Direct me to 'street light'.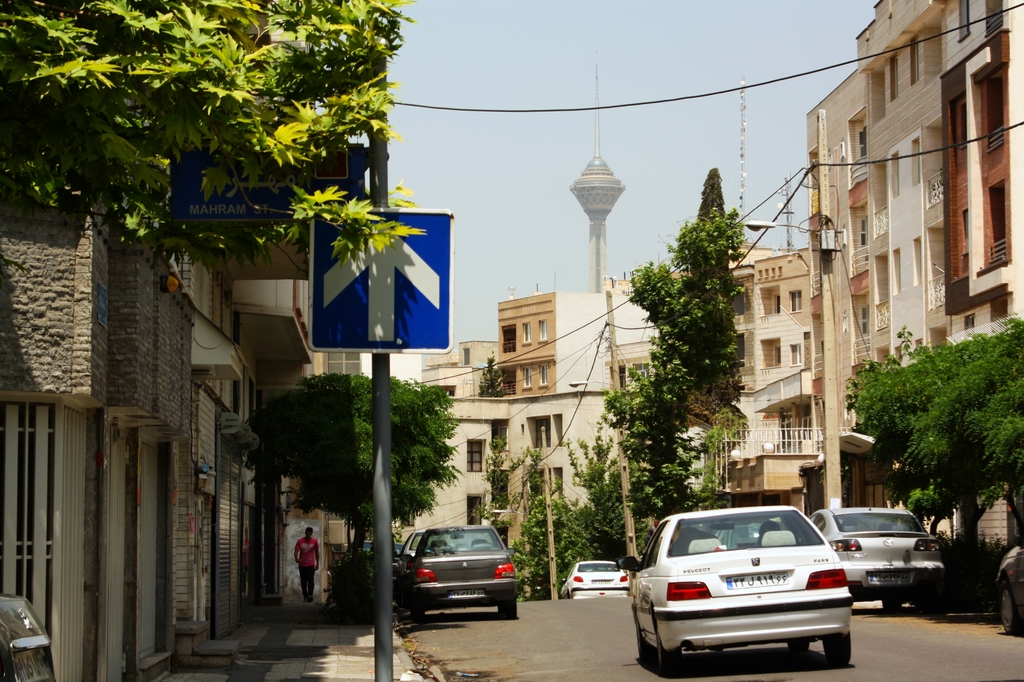
Direction: x1=739, y1=213, x2=842, y2=509.
